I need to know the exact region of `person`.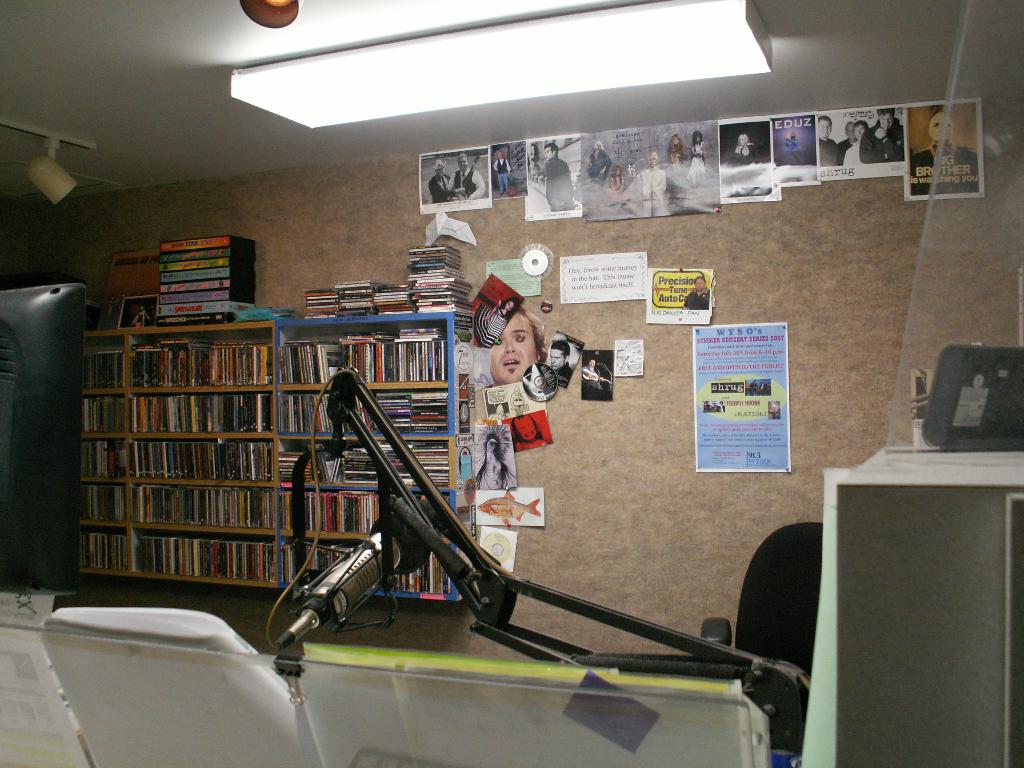
Region: 529 141 572 211.
